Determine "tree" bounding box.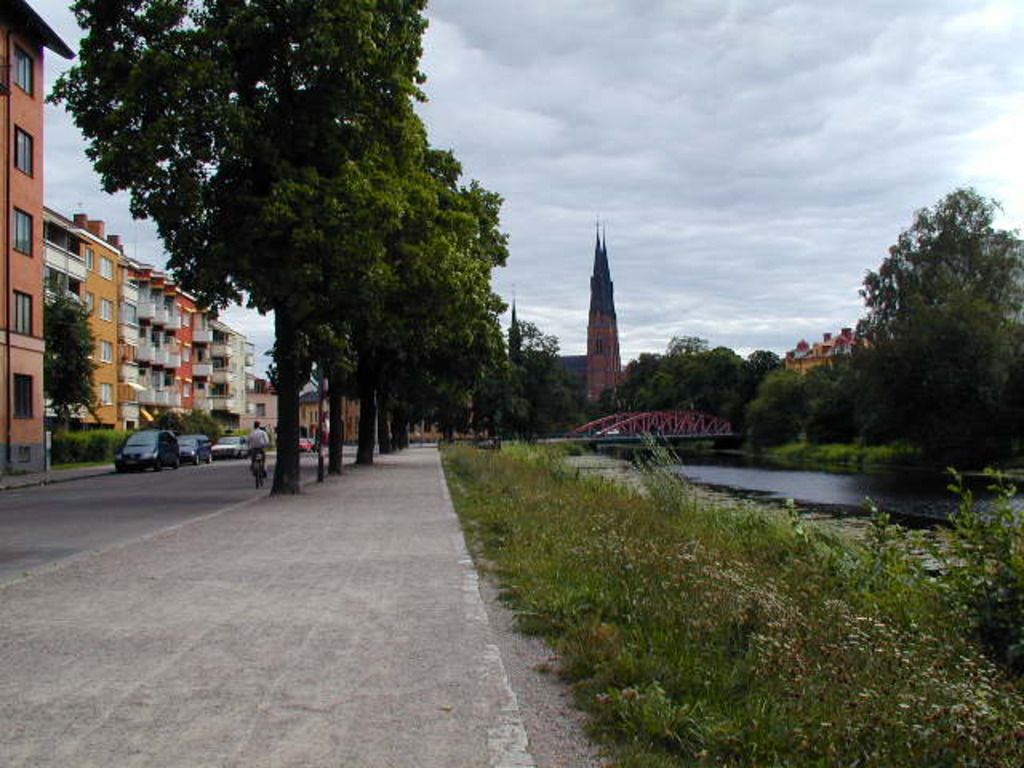
Determined: 771:362:846:443.
